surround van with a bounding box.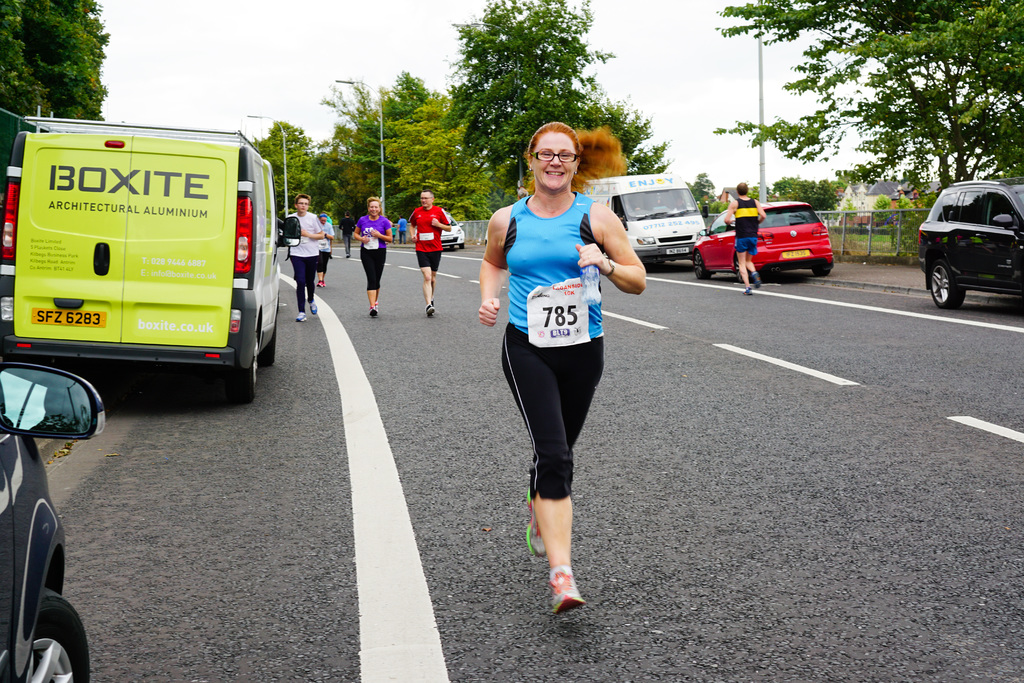
locate(581, 174, 710, 273).
